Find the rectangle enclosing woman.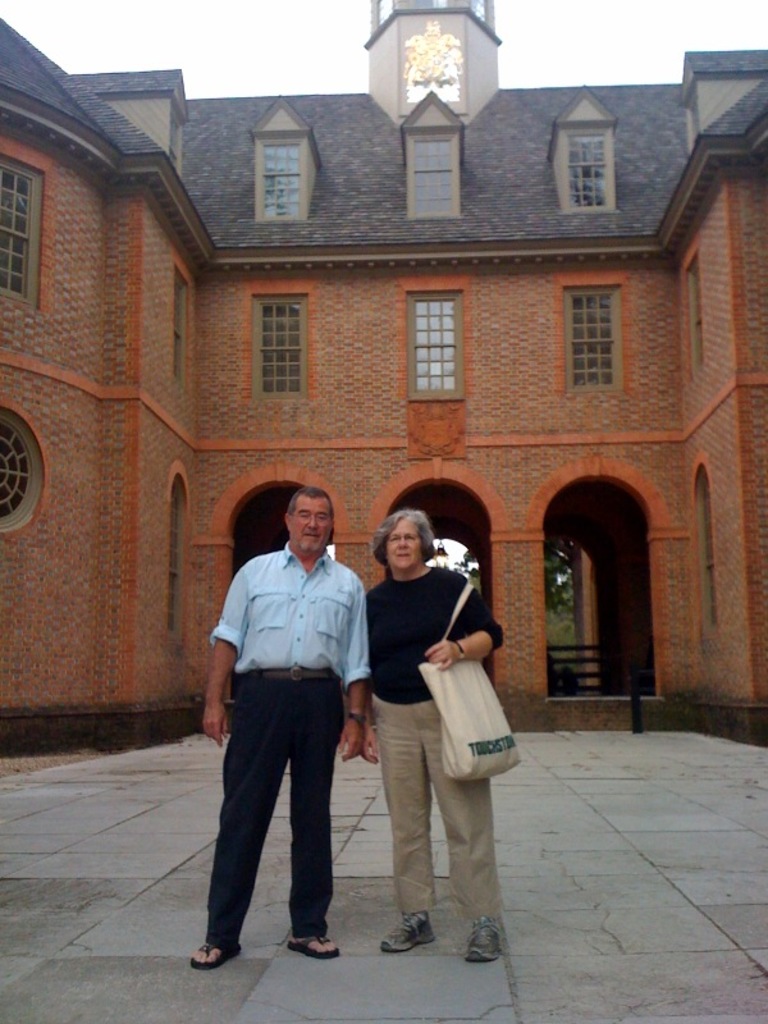
<bbox>349, 494, 517, 940</bbox>.
